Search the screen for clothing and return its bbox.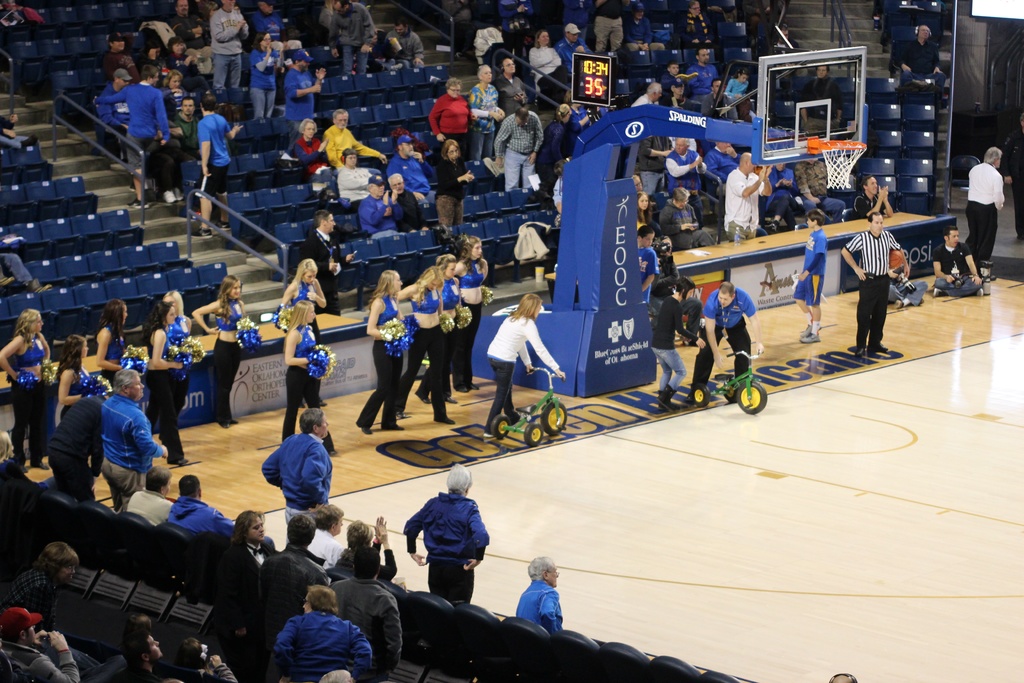
Found: pyautogui.locateOnScreen(795, 229, 828, 304).
